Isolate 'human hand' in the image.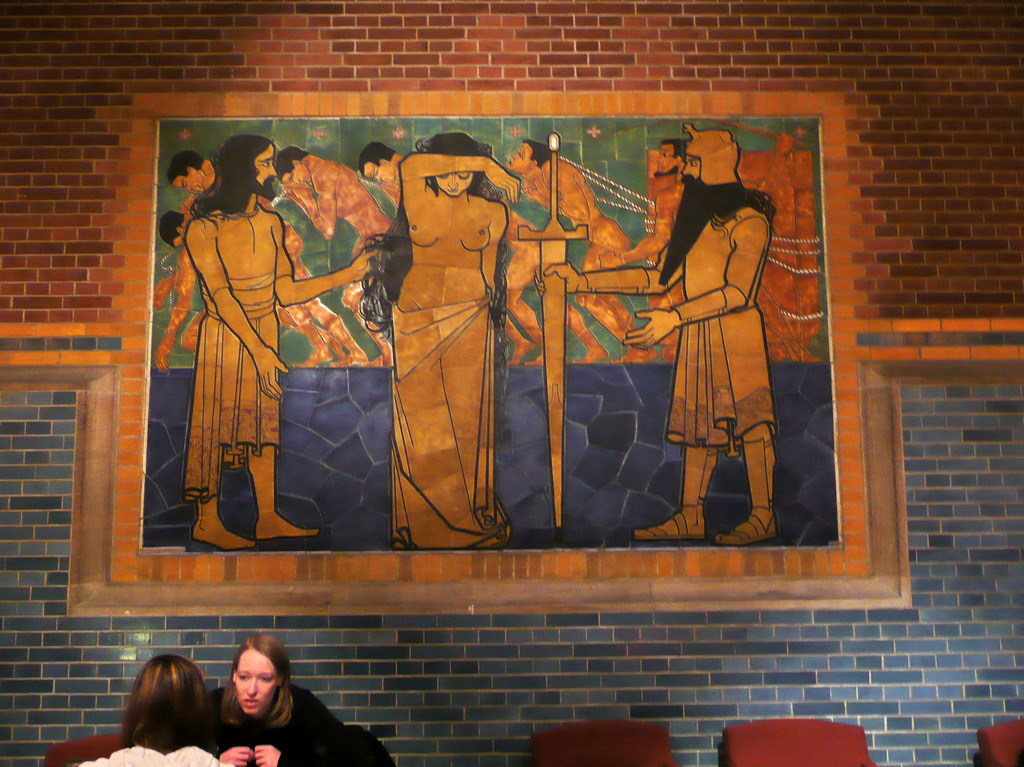
Isolated region: box=[253, 744, 277, 766].
